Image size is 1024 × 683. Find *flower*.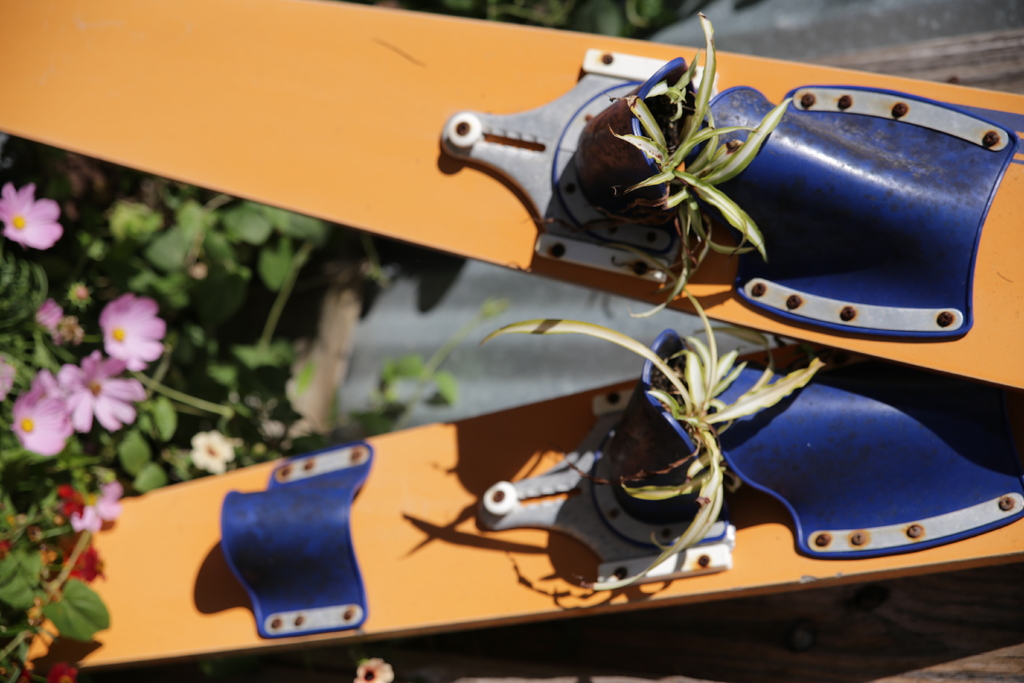
<region>76, 290, 161, 375</region>.
